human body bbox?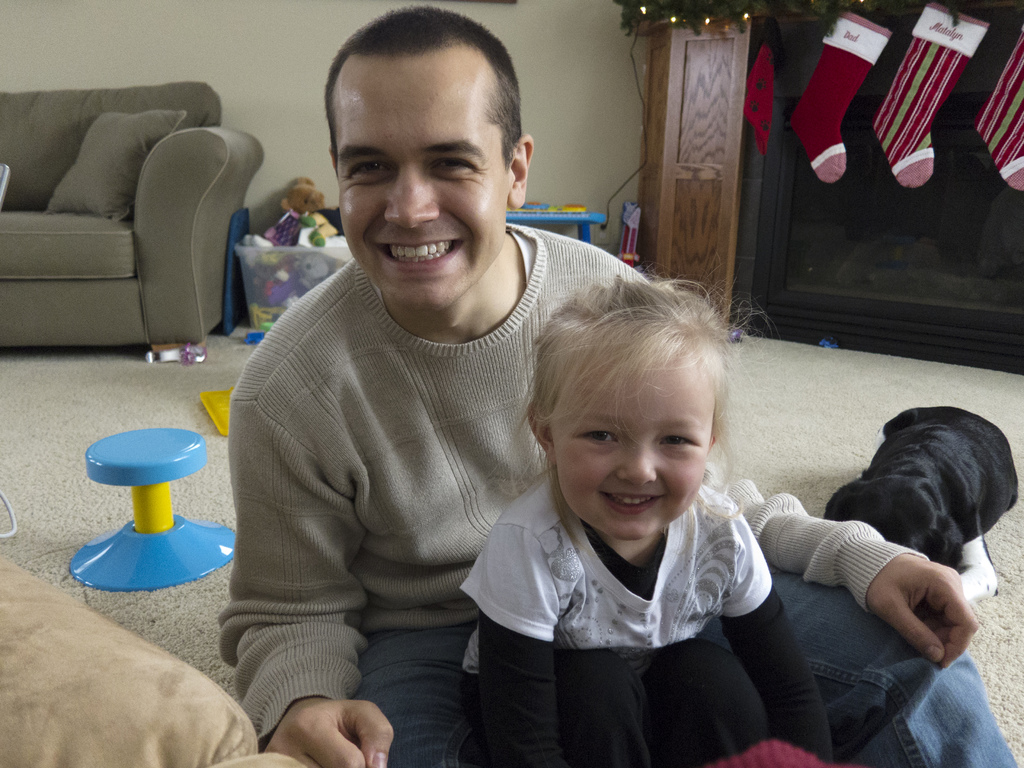
(220, 66, 892, 766)
